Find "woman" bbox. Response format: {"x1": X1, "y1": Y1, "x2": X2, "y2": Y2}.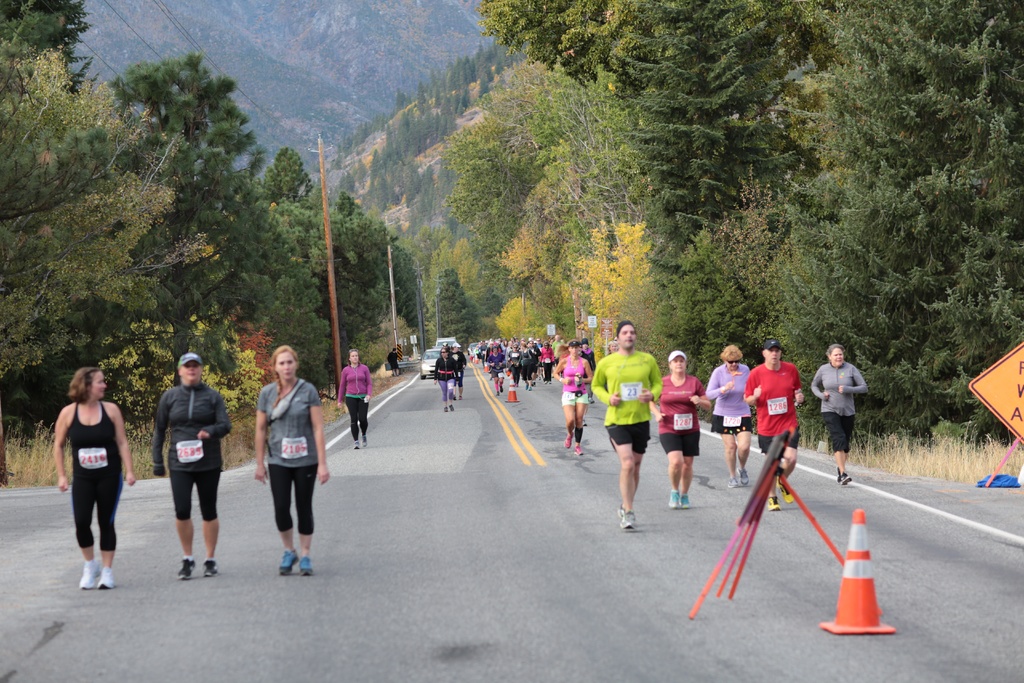
{"x1": 706, "y1": 346, "x2": 758, "y2": 490}.
